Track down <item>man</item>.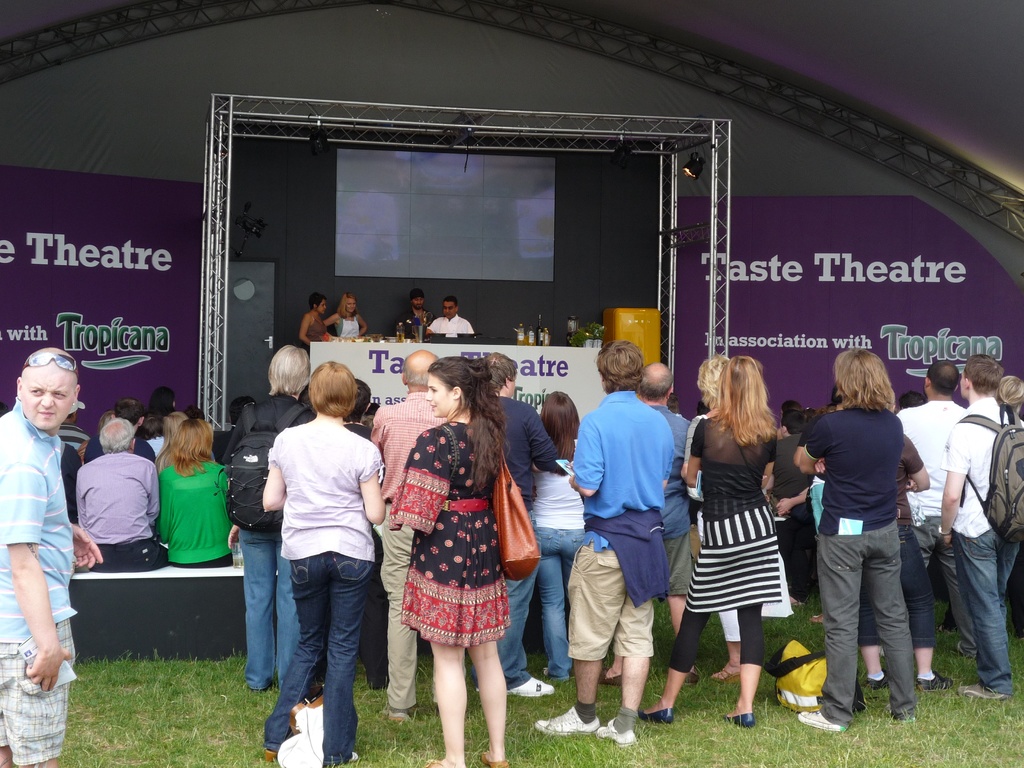
Tracked to box=[77, 413, 171, 573].
